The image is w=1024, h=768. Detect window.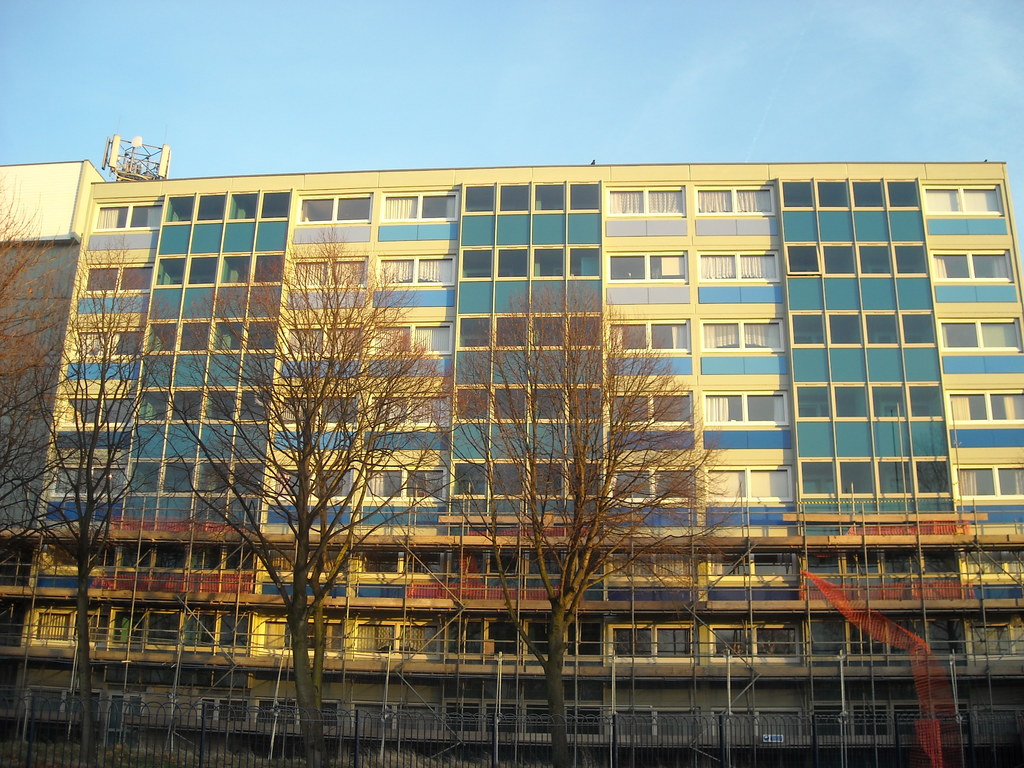
Detection: locate(895, 244, 927, 276).
